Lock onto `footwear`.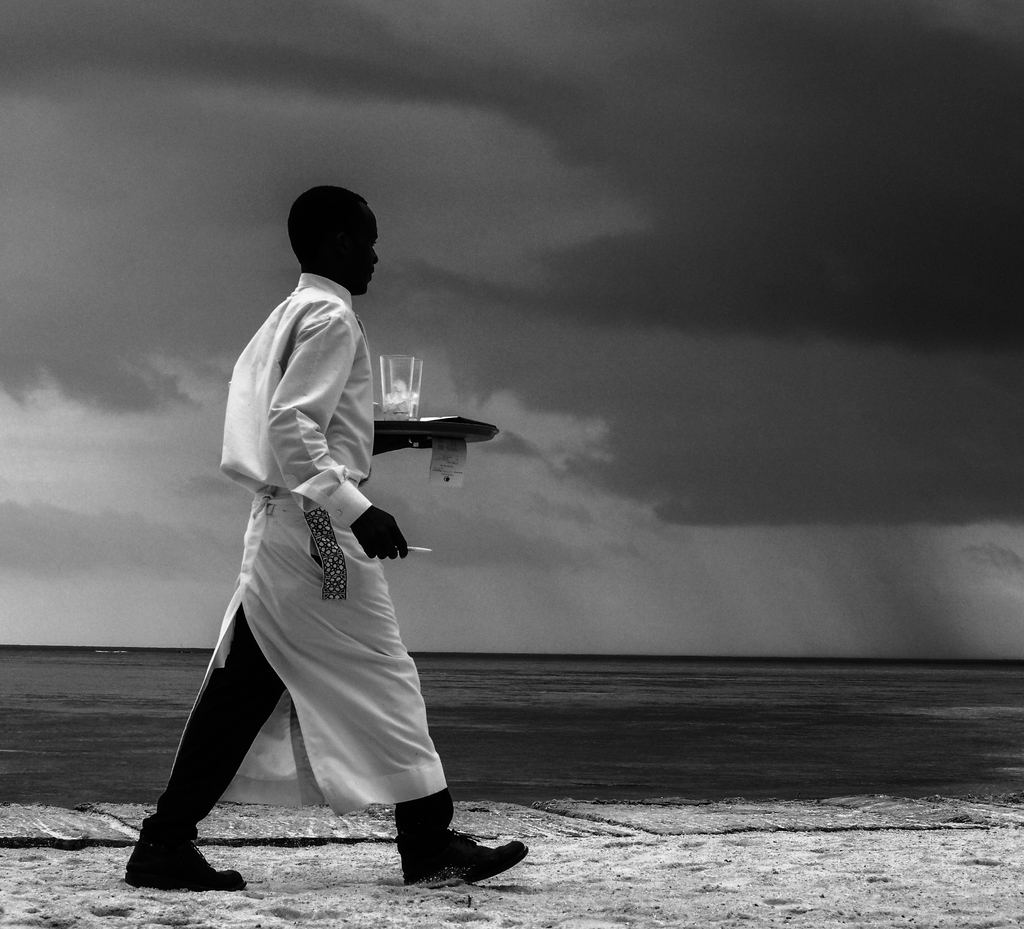
Locked: region(124, 824, 248, 894).
